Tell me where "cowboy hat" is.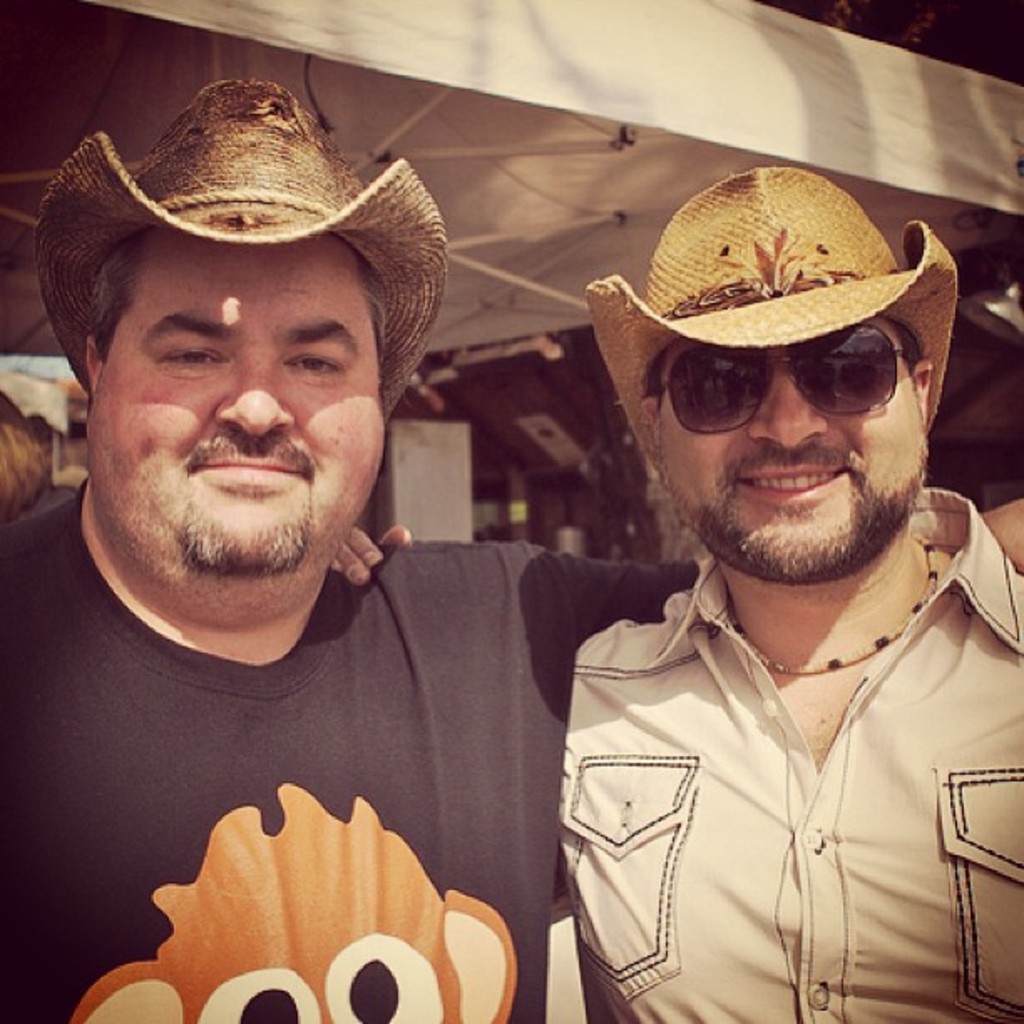
"cowboy hat" is at 35/79/438/387.
